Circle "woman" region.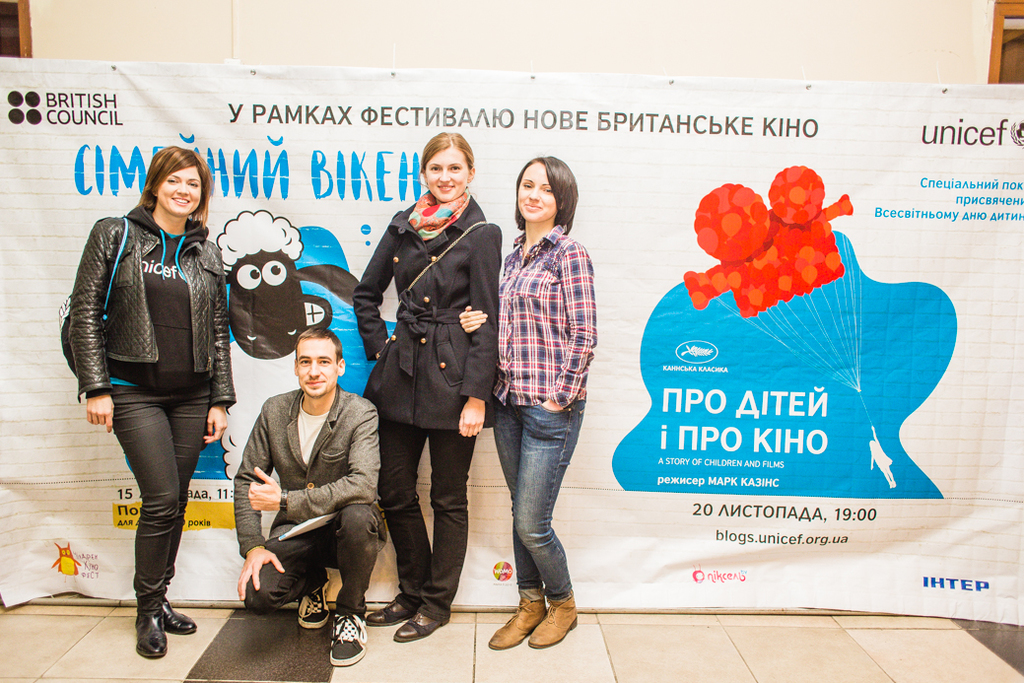
Region: (459, 154, 598, 649).
